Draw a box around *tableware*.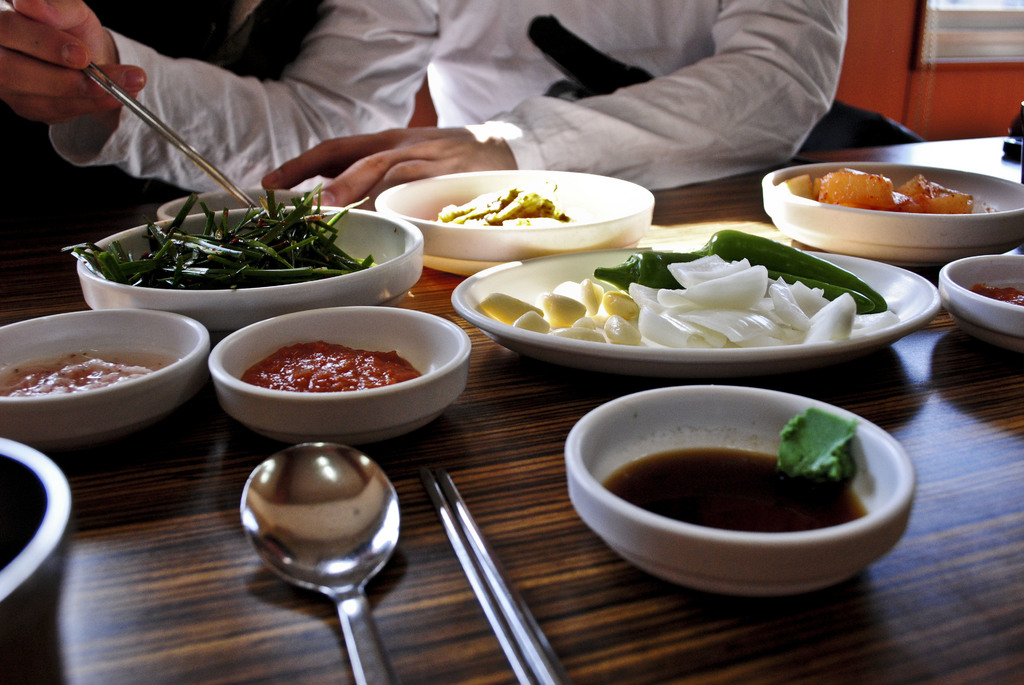
[x1=568, y1=379, x2=924, y2=603].
